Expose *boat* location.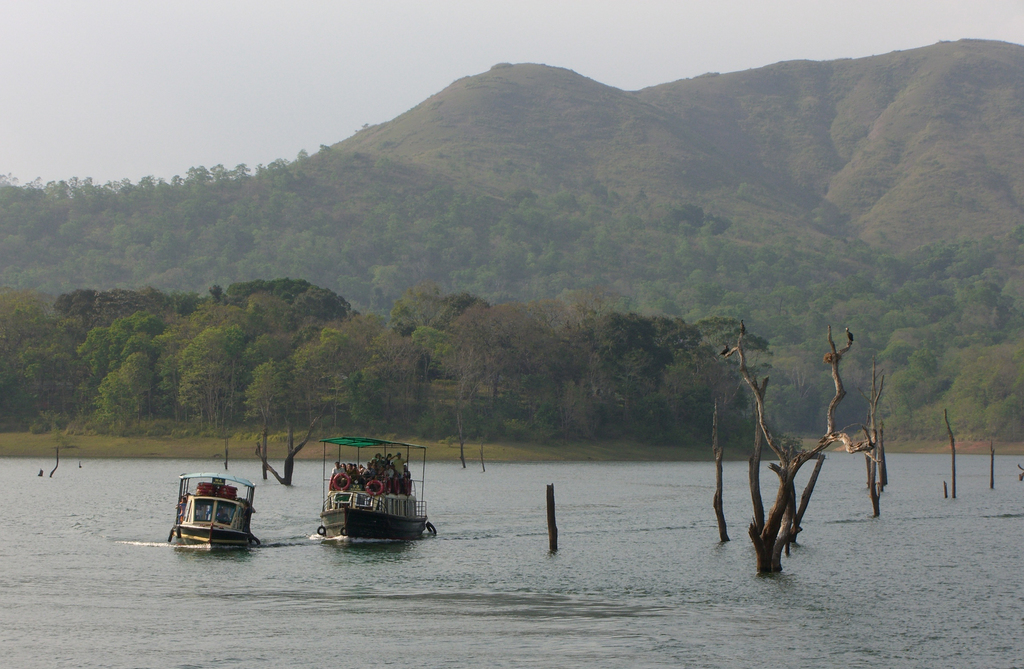
Exposed at bbox=(310, 452, 438, 549).
